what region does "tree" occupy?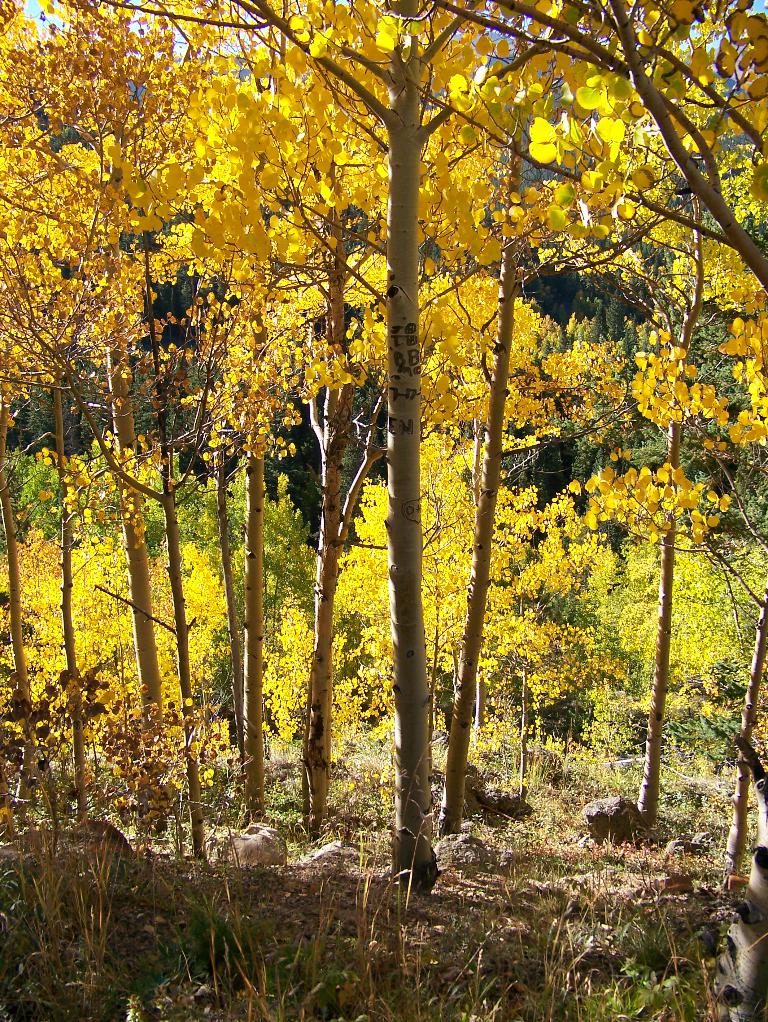
[left=180, top=0, right=319, bottom=818].
